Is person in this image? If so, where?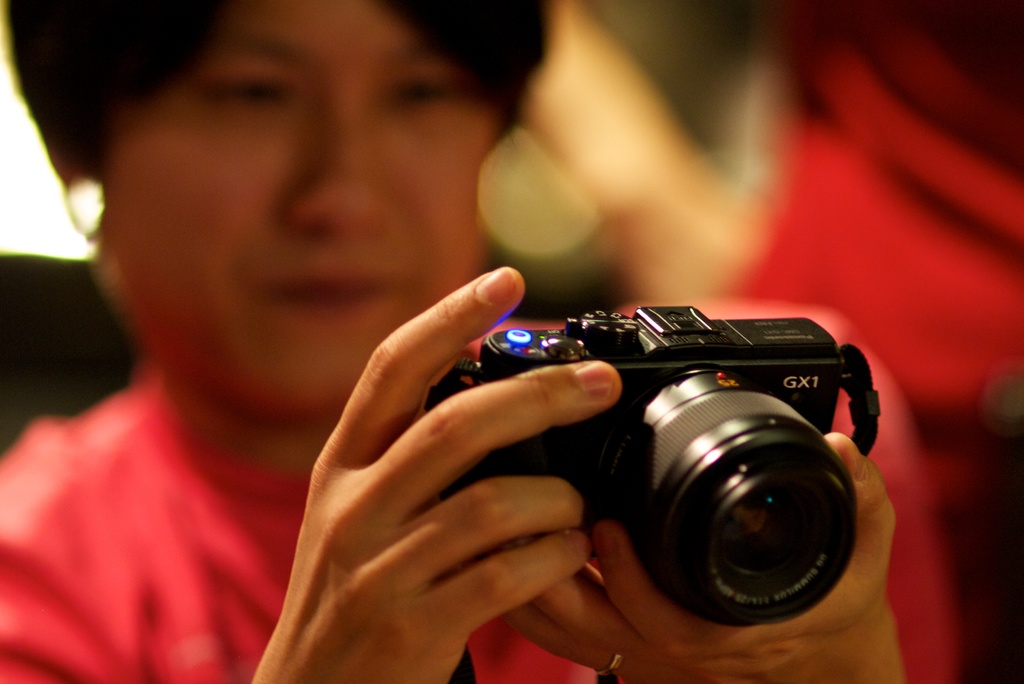
Yes, at rect(15, 46, 886, 670).
